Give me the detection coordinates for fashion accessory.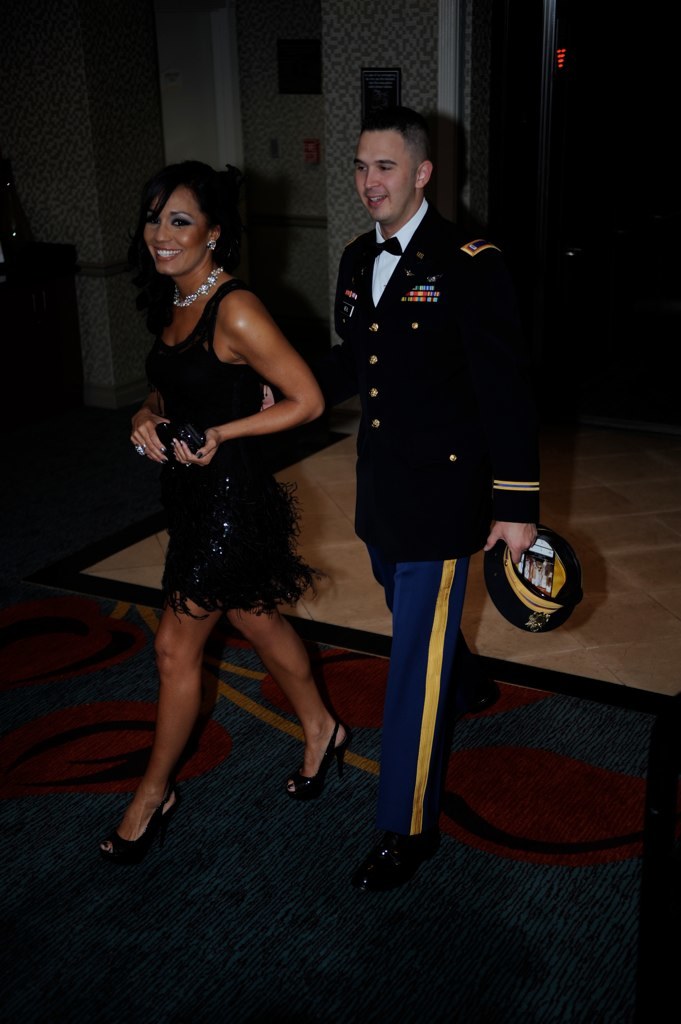
left=198, top=452, right=205, bottom=457.
